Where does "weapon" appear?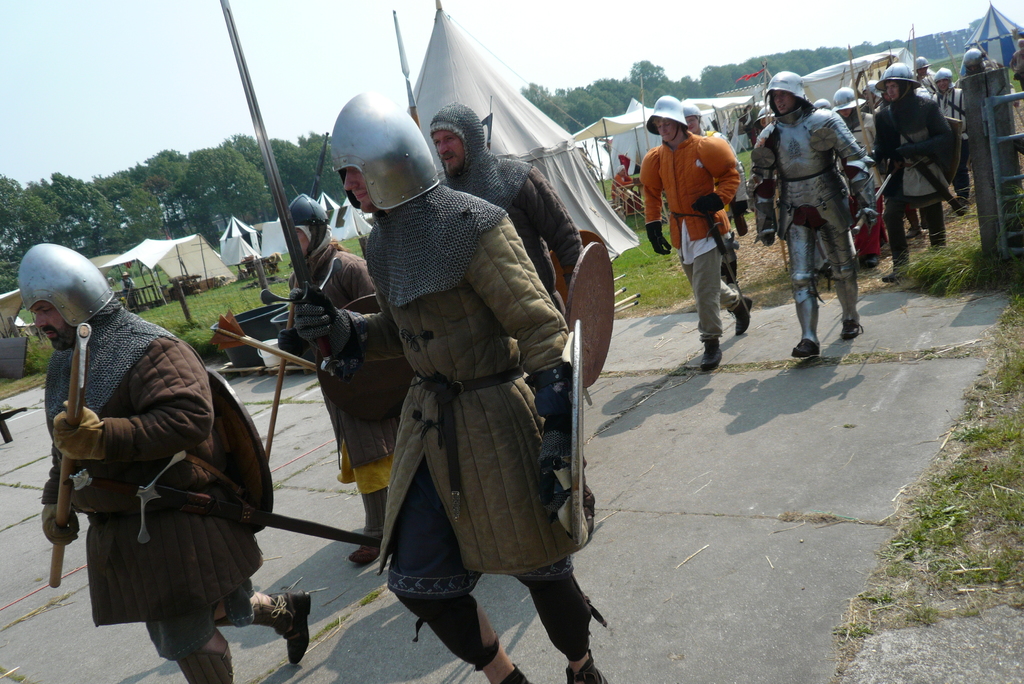
Appears at bbox=(49, 322, 94, 589).
